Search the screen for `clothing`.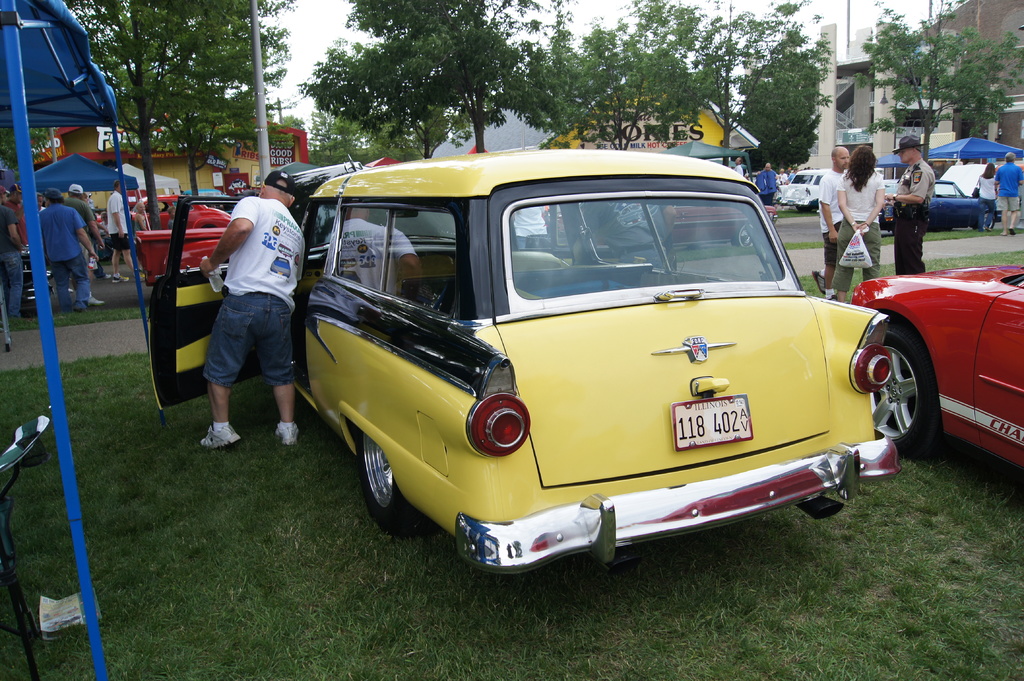
Found at BBox(997, 160, 1023, 212).
